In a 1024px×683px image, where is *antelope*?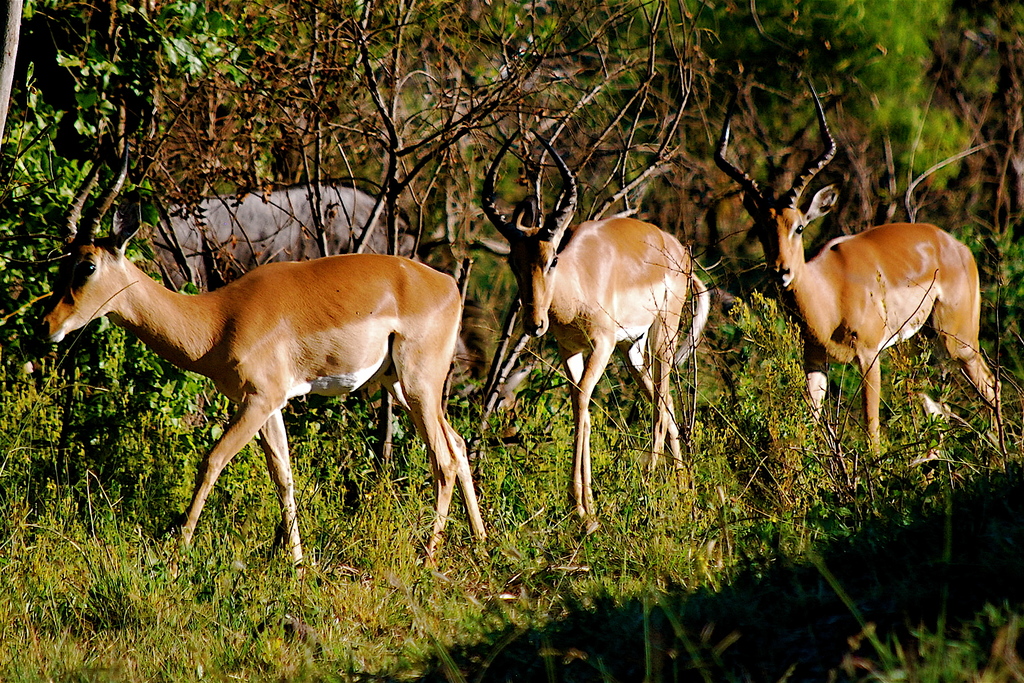
l=710, t=60, r=1005, b=466.
